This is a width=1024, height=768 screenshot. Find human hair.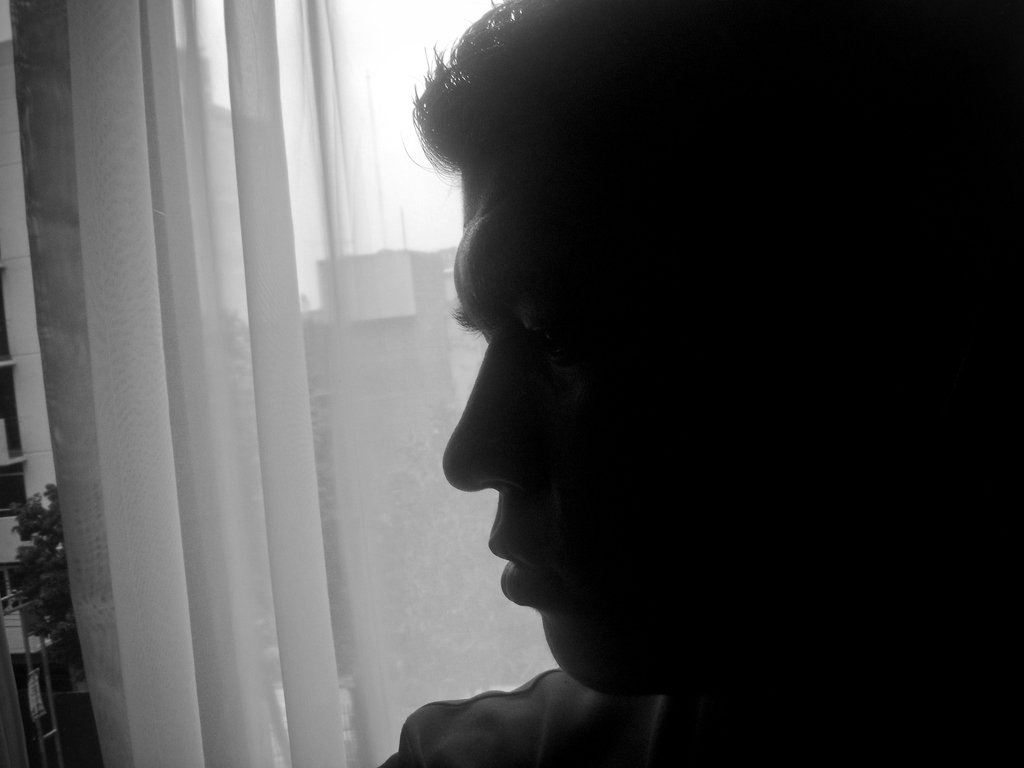
Bounding box: 412:0:1023:767.
